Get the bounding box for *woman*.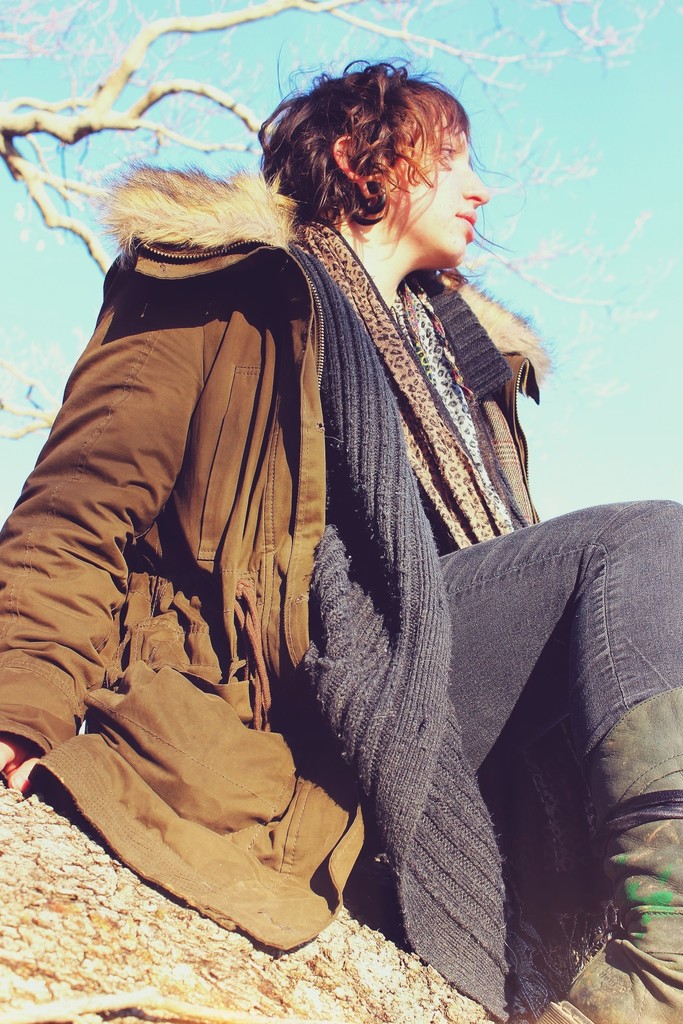
0/40/682/1023.
